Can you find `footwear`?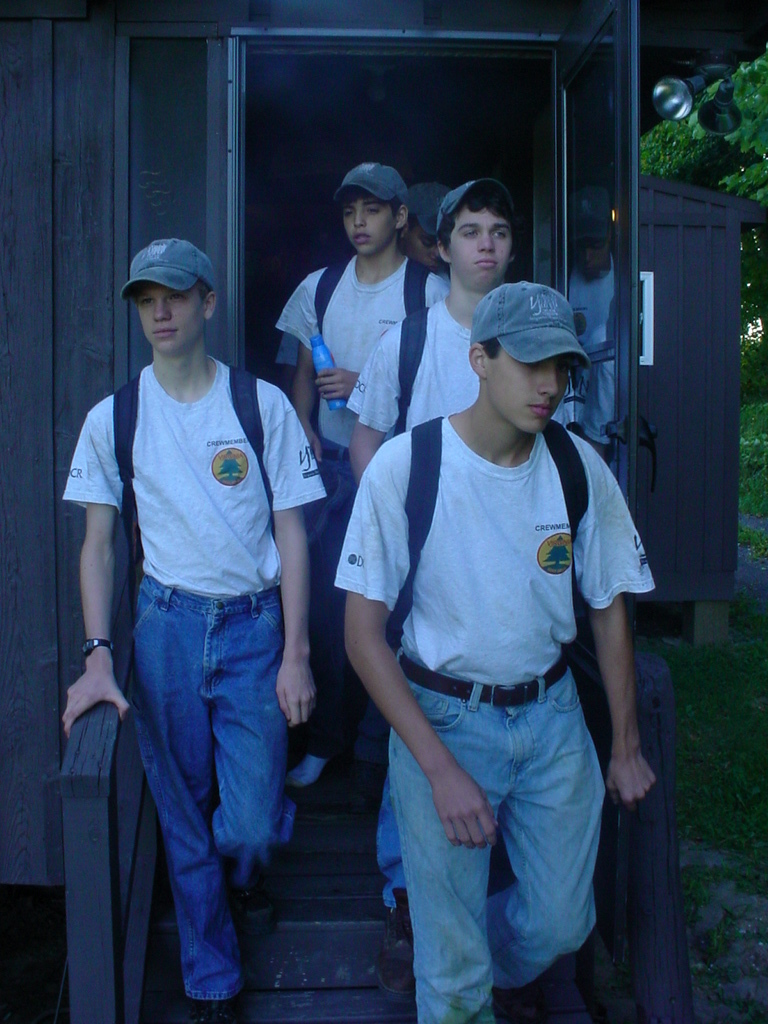
Yes, bounding box: bbox(377, 888, 412, 1003).
